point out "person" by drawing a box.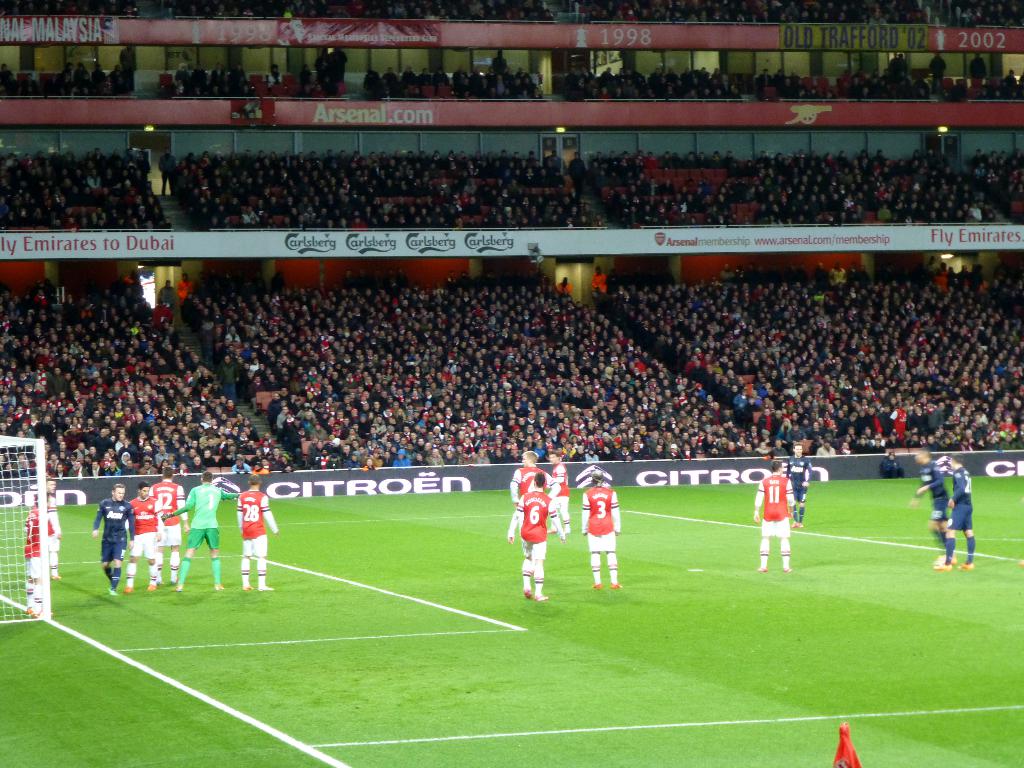
[x1=515, y1=450, x2=544, y2=536].
